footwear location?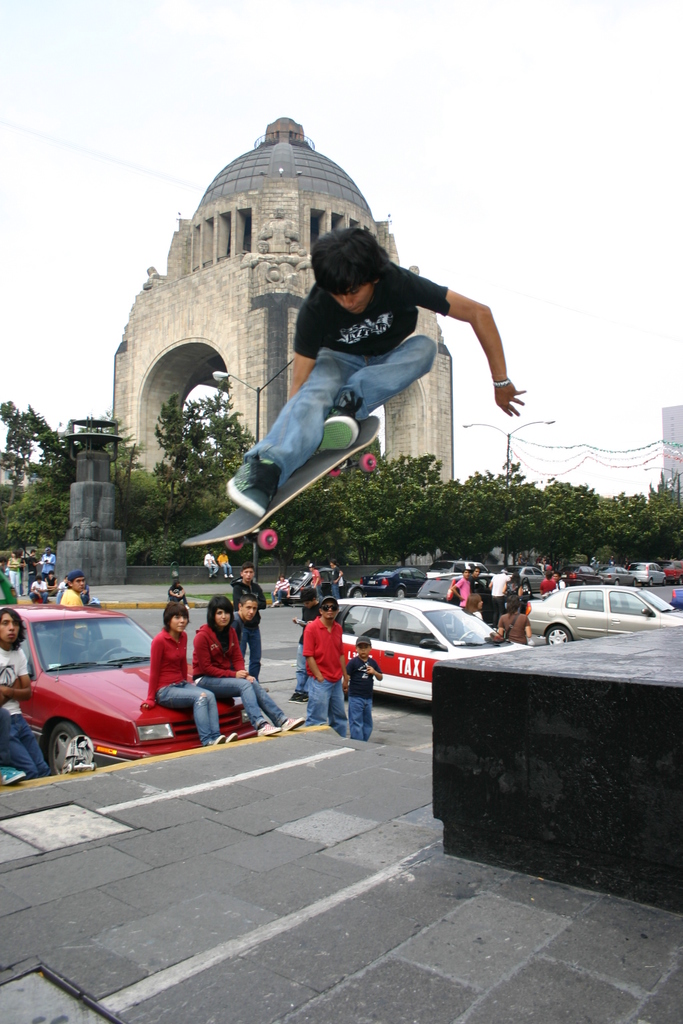
<bbox>287, 691, 307, 703</bbox>
